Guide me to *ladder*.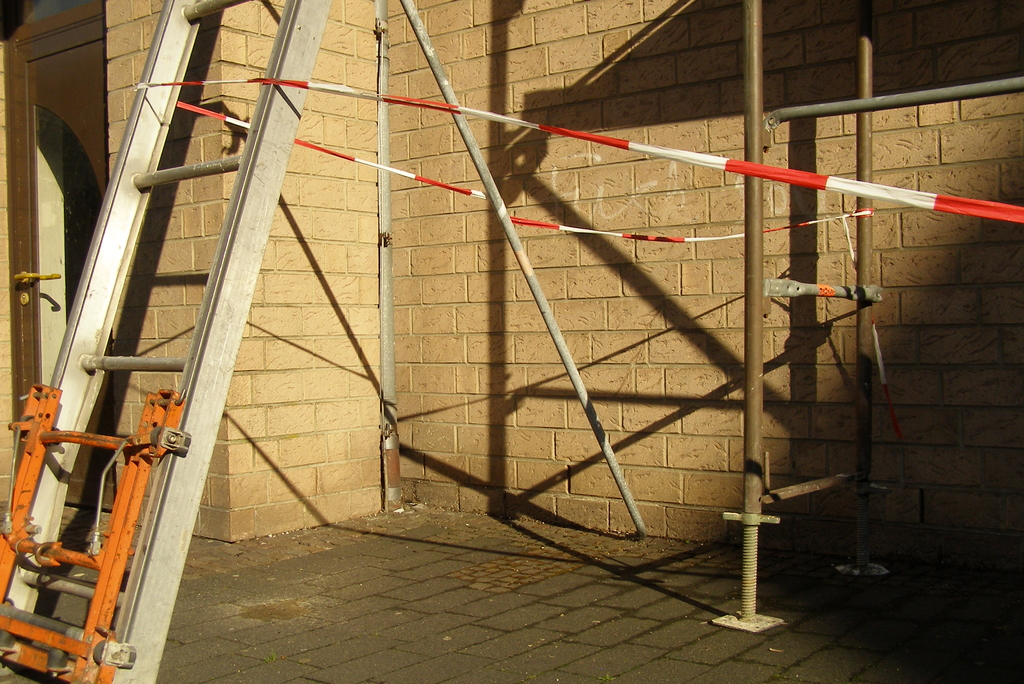
Guidance: [0, 0, 335, 683].
